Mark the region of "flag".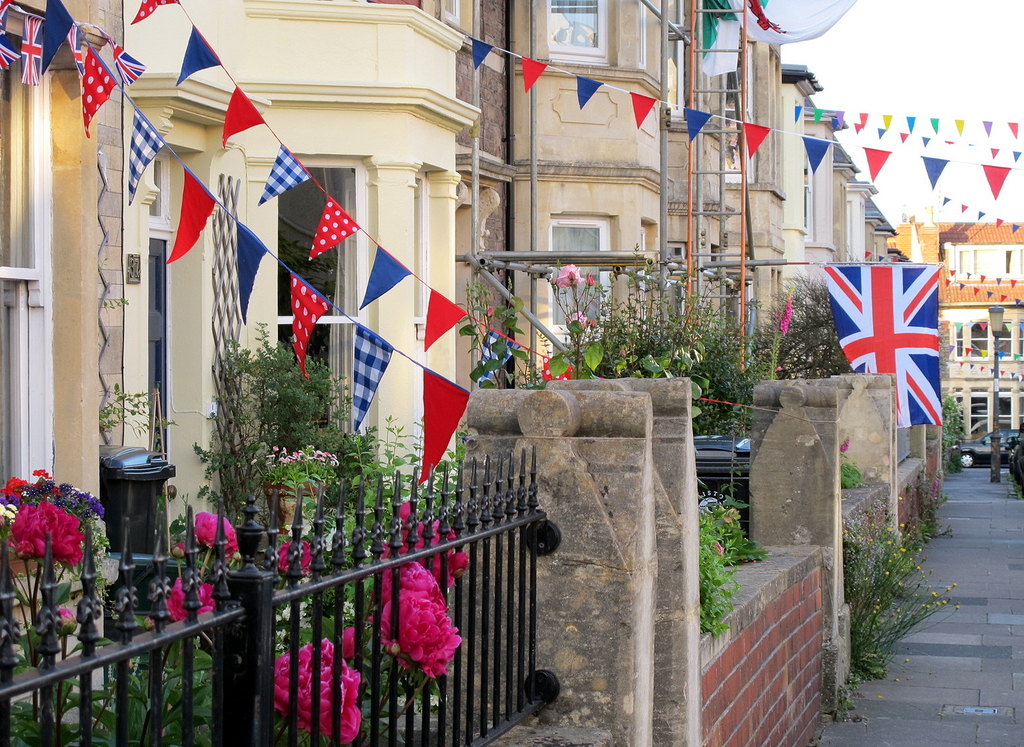
Region: x1=834, y1=116, x2=845, y2=129.
